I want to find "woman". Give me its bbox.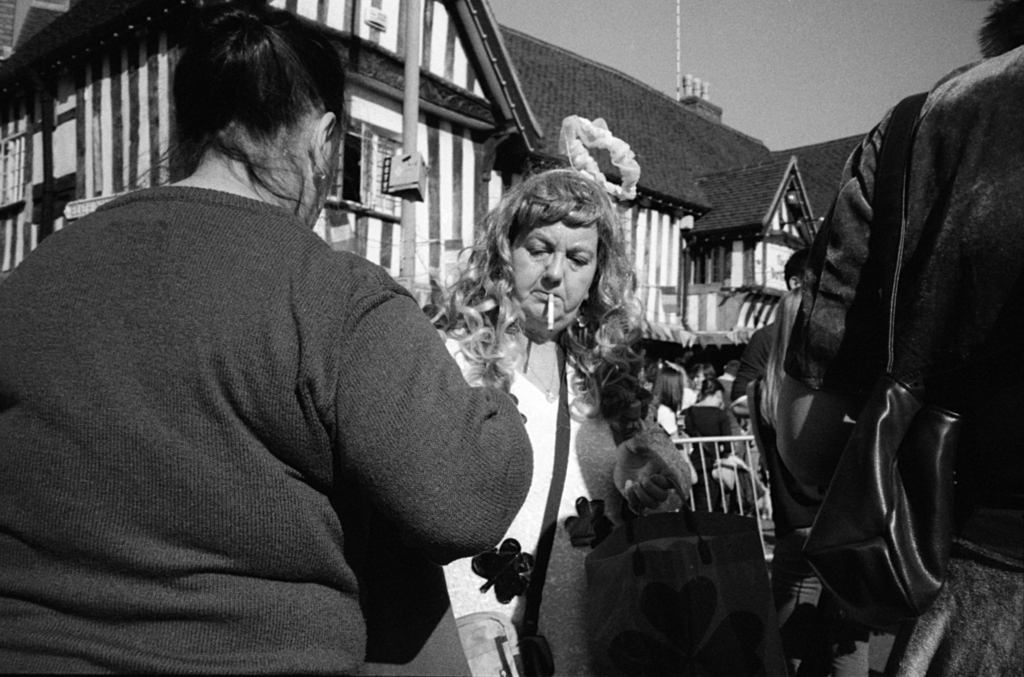
Rect(0, 7, 534, 676).
